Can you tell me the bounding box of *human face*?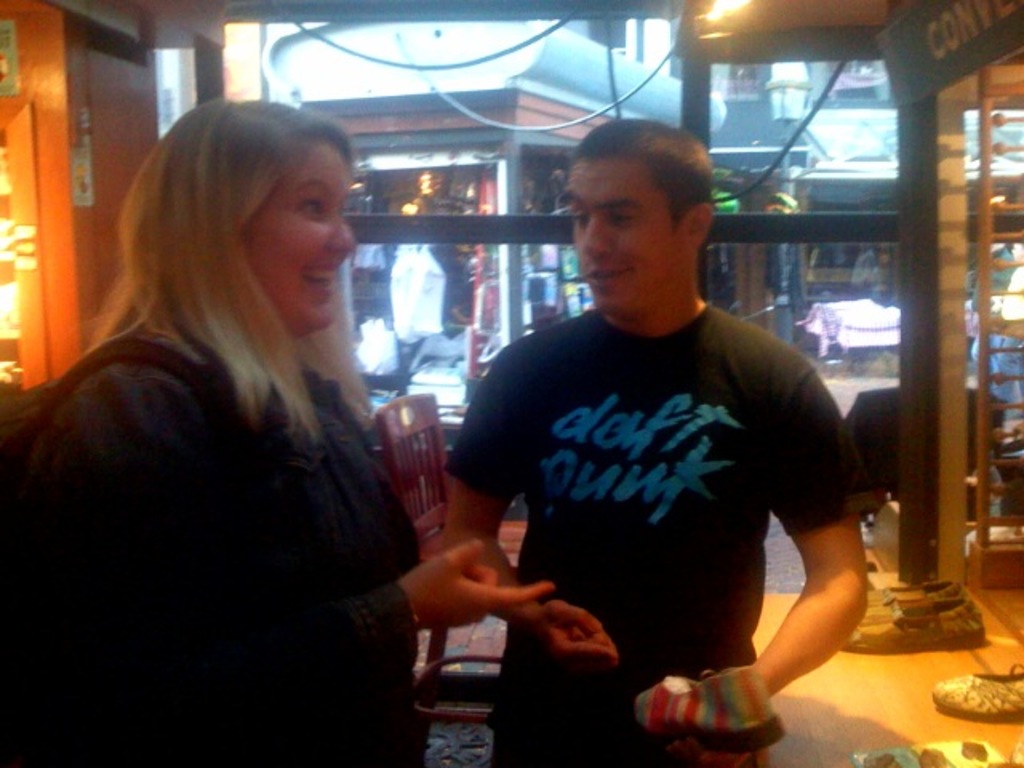
box(240, 141, 355, 341).
